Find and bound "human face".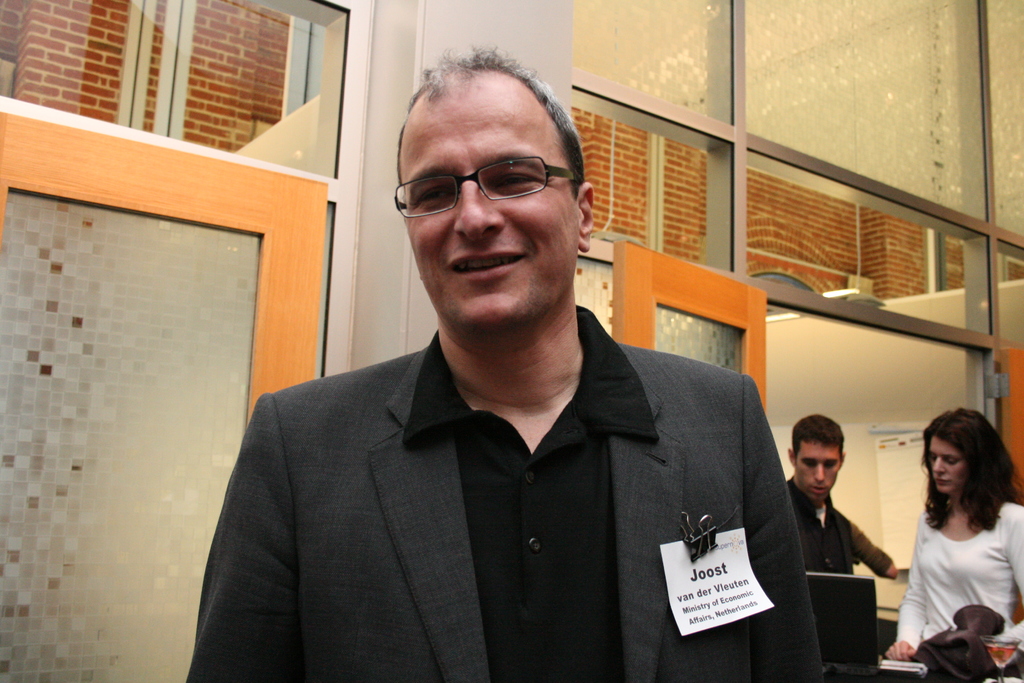
Bound: {"x1": 395, "y1": 89, "x2": 581, "y2": 332}.
